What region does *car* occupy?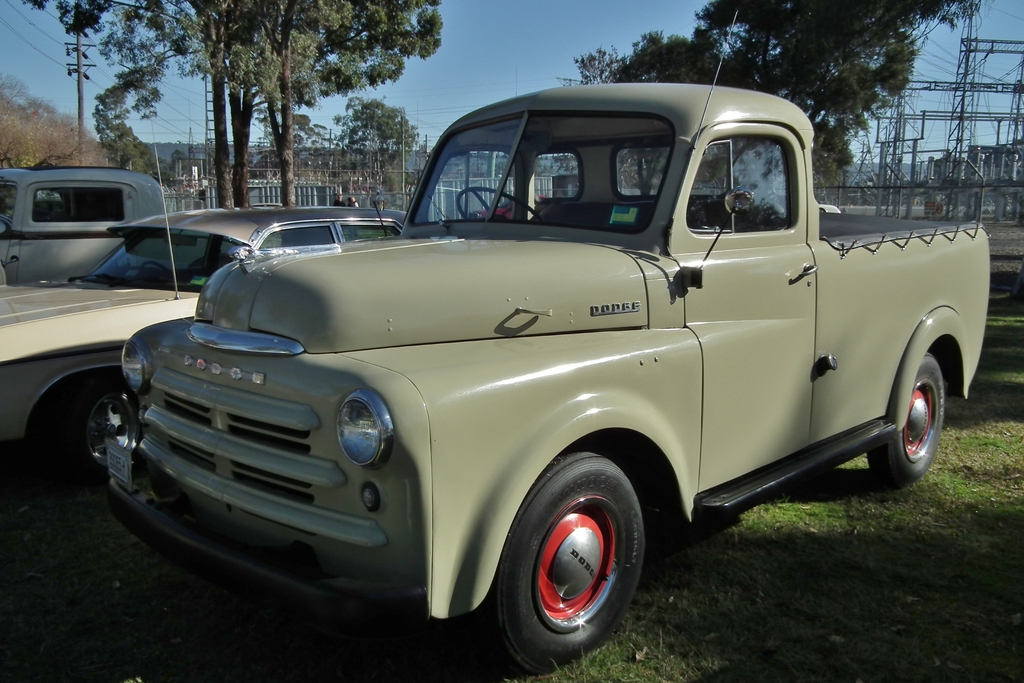
95:85:1001:672.
